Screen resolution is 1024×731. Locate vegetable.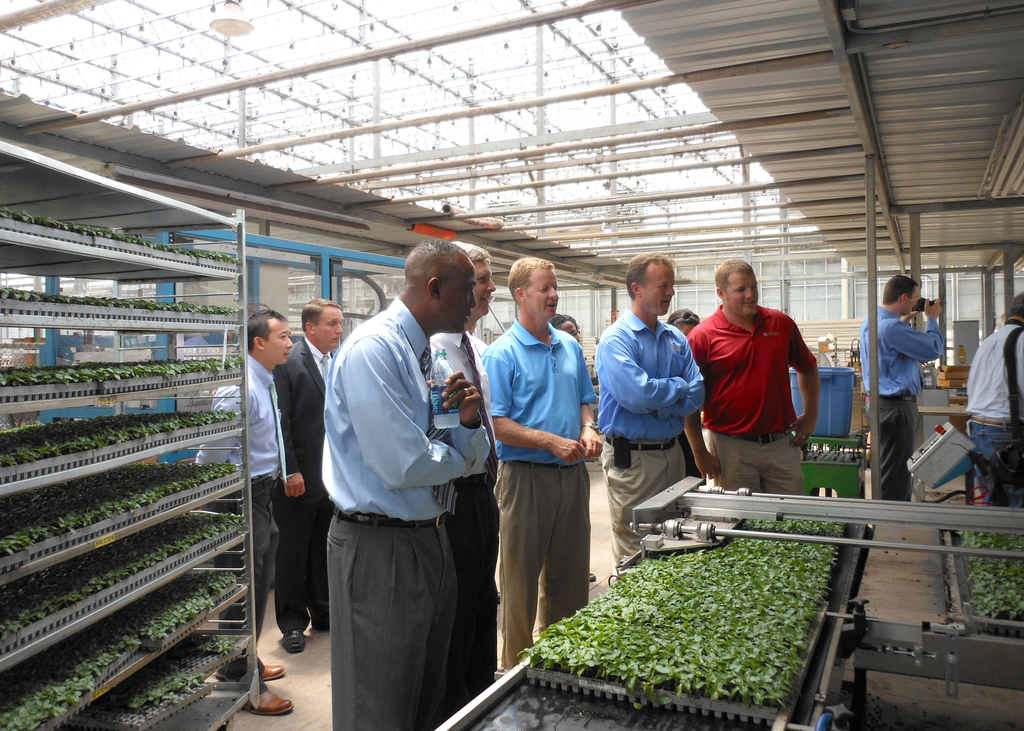
left=106, top=665, right=202, bottom=709.
